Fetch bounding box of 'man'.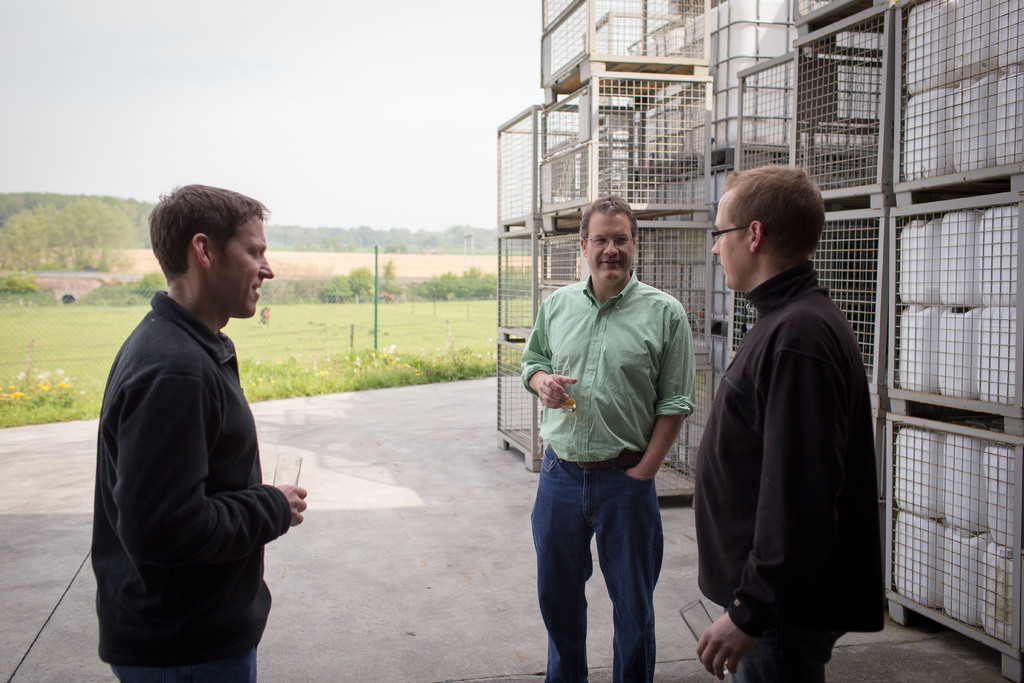
Bbox: 86/177/313/671.
